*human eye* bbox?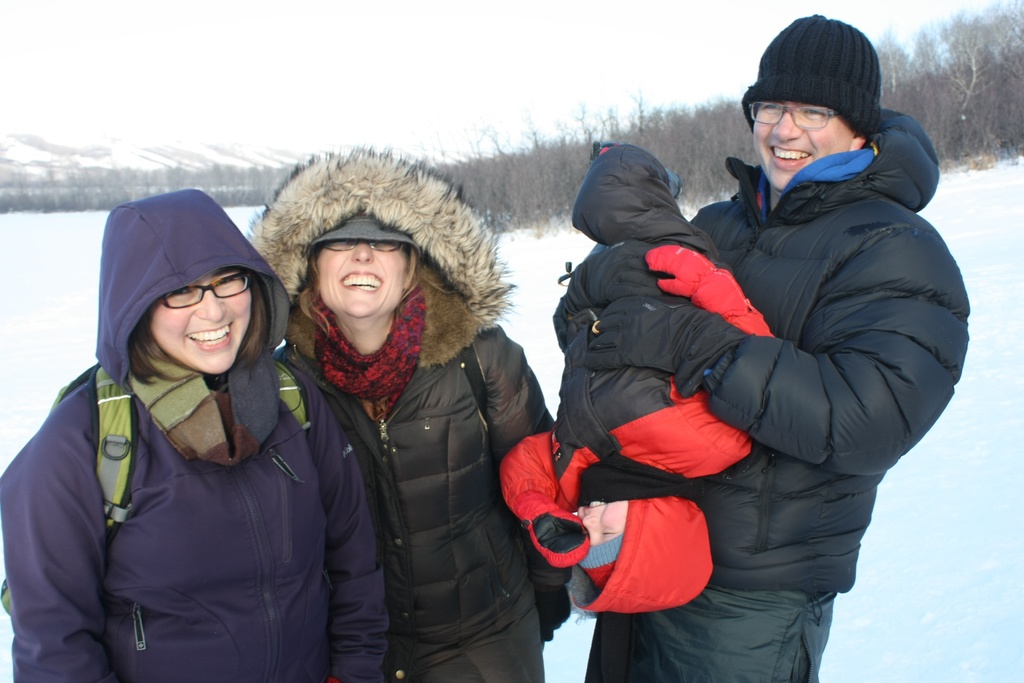
detection(163, 284, 196, 302)
